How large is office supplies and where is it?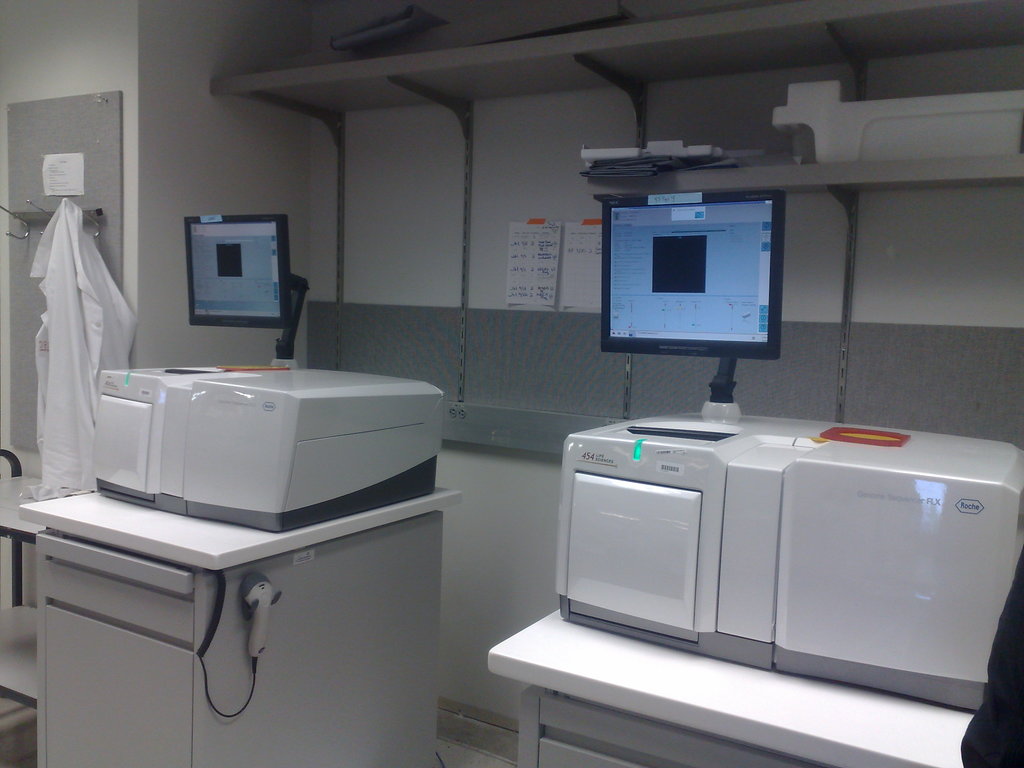
Bounding box: <box>185,211,296,330</box>.
